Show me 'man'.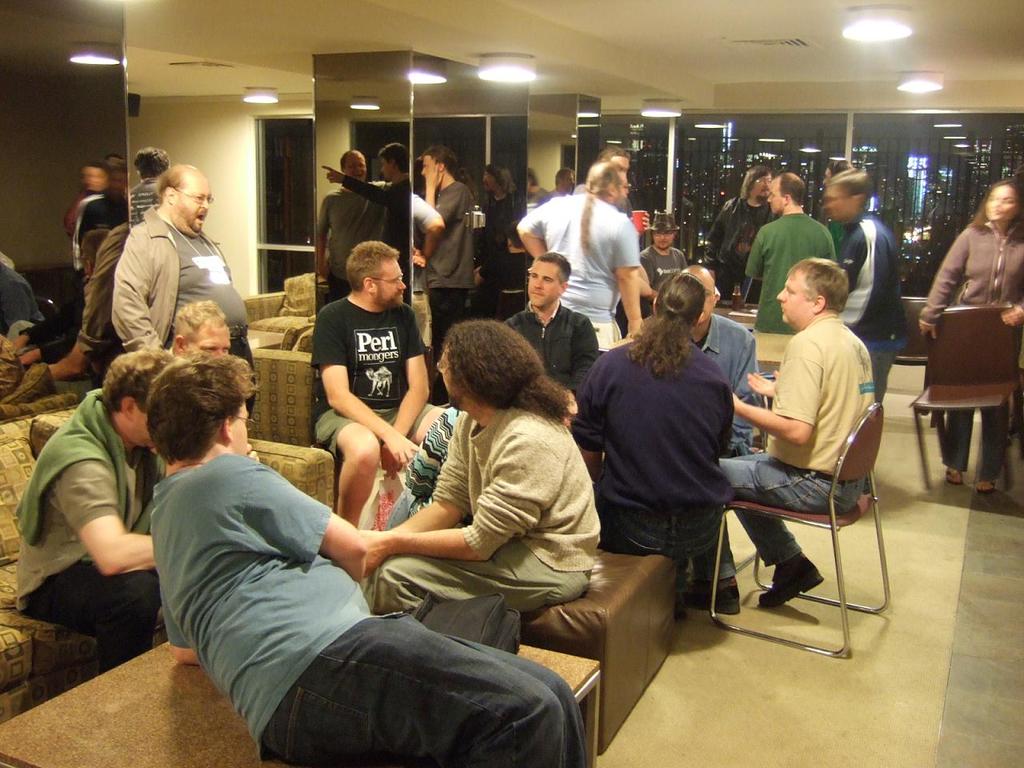
'man' is here: box=[329, 142, 418, 298].
